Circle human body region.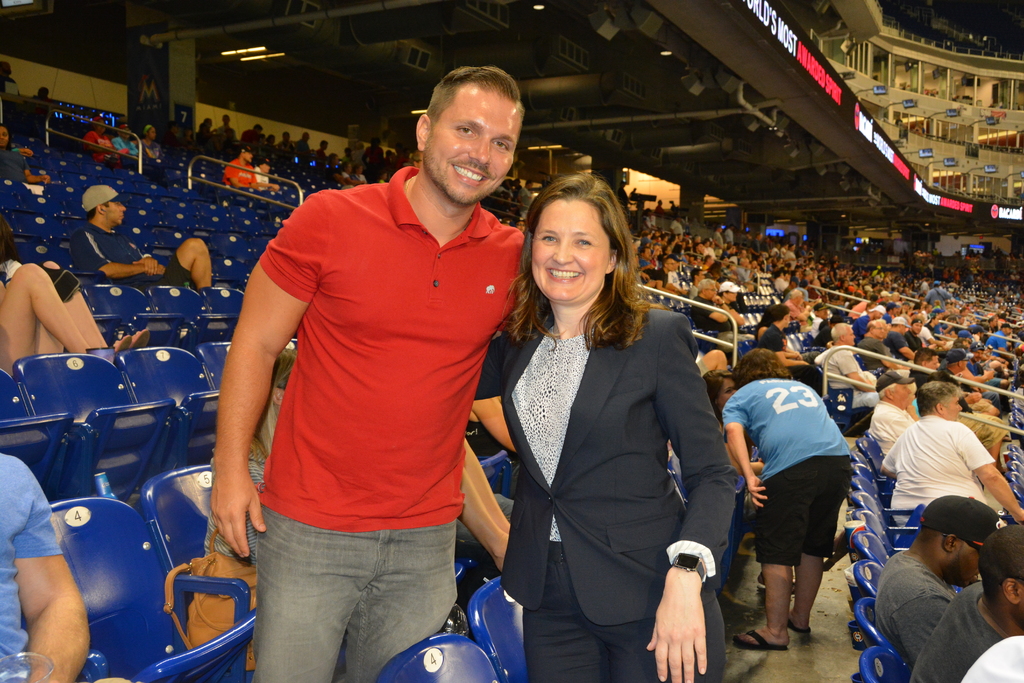
Region: x1=899 y1=319 x2=927 y2=355.
